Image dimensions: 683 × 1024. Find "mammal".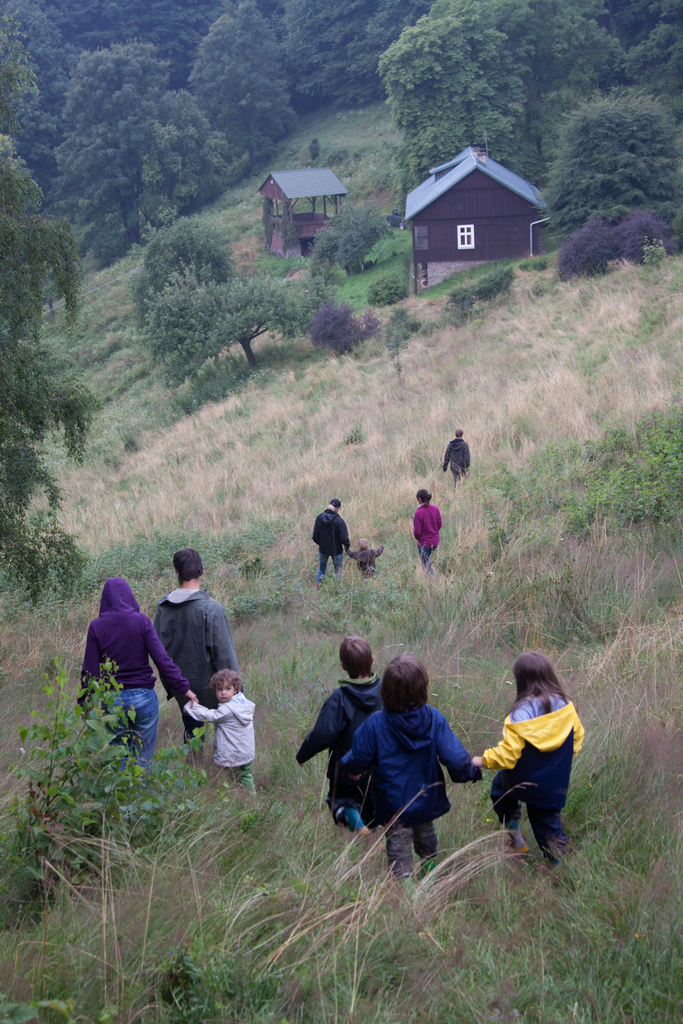
<bbox>289, 634, 383, 834</bbox>.
